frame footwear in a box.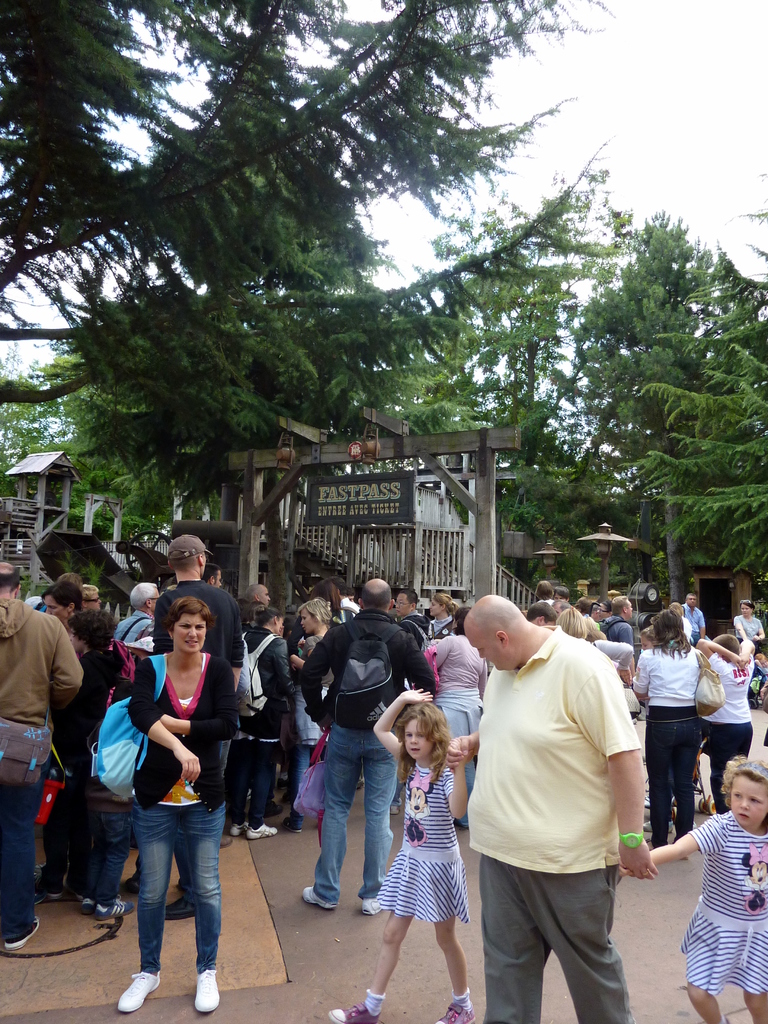
box(196, 966, 221, 1015).
